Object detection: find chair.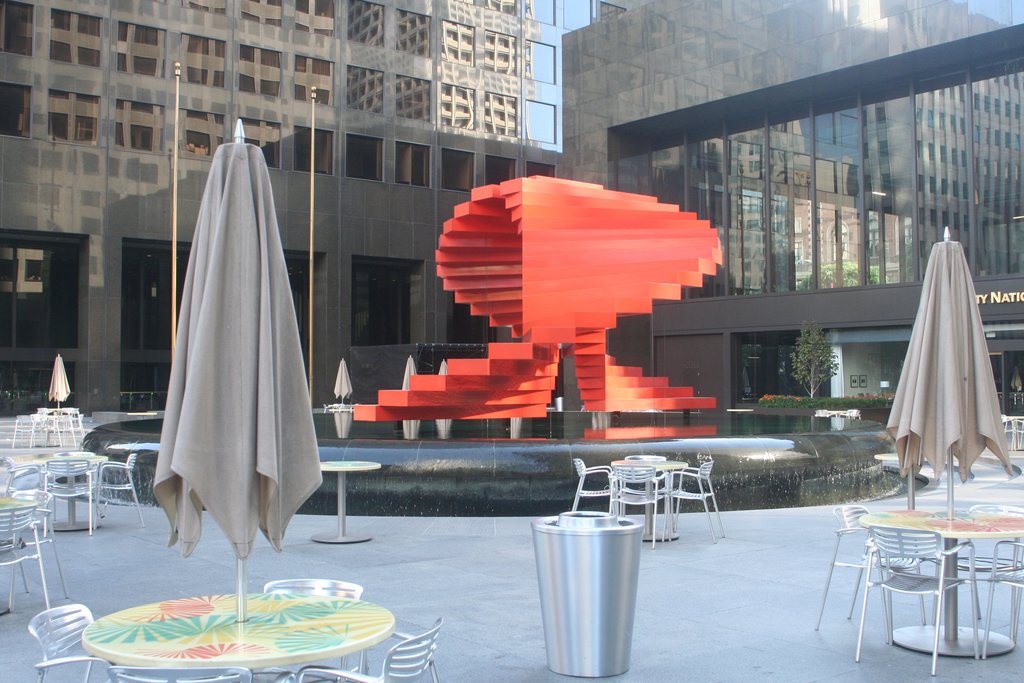
938:501:1023:643.
